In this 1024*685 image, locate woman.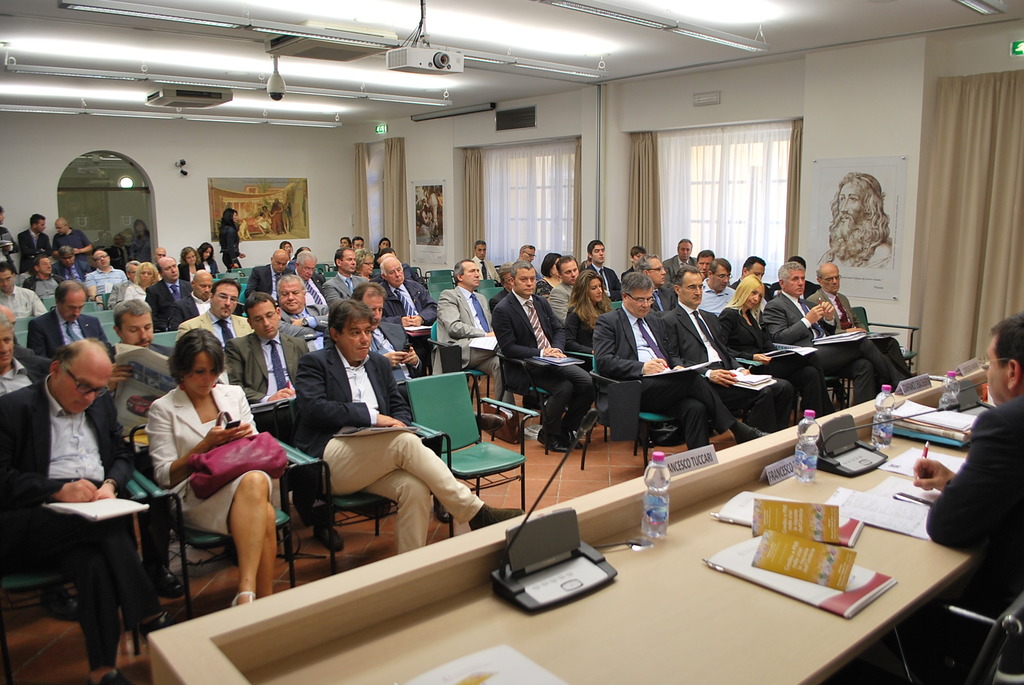
Bounding box: bbox=[354, 248, 385, 288].
